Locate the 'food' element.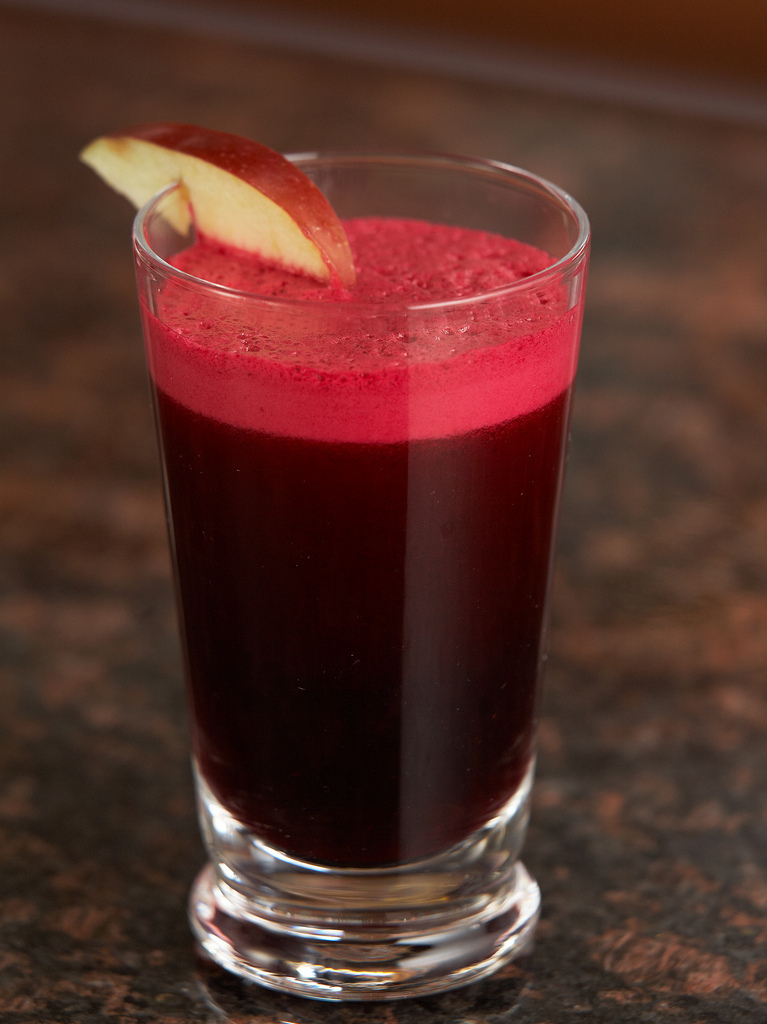
Element bbox: region(77, 133, 346, 273).
